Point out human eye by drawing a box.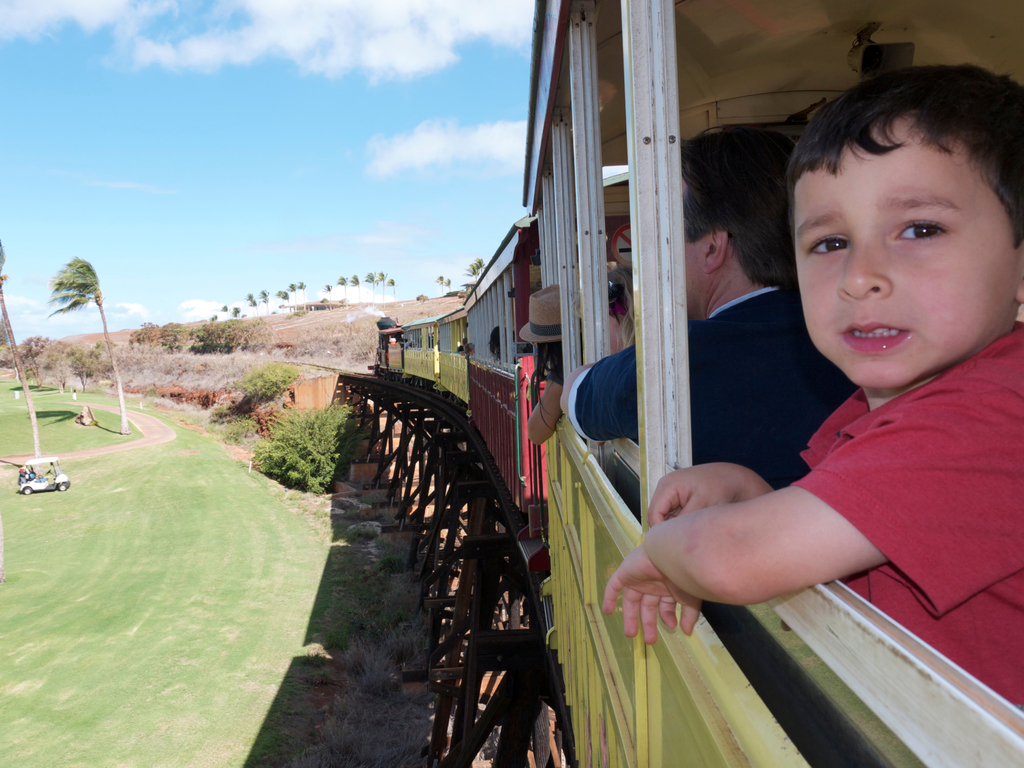
[805,228,852,259].
